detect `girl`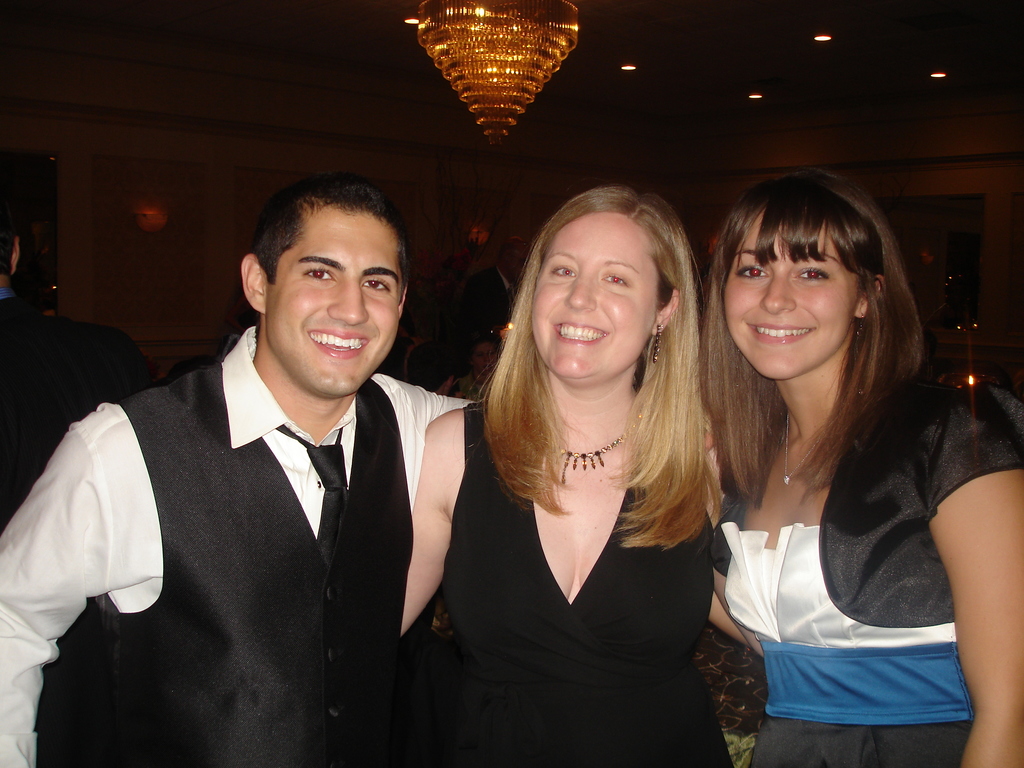
709 163 1023 767
